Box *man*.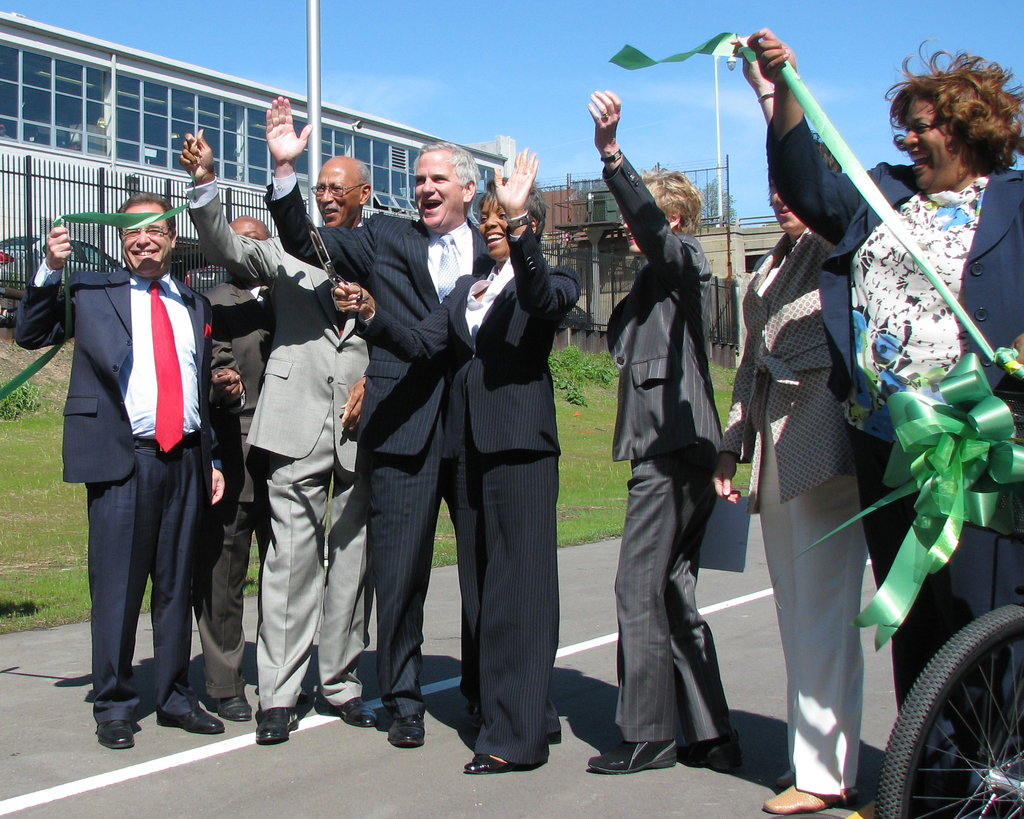
box=[195, 212, 309, 719].
